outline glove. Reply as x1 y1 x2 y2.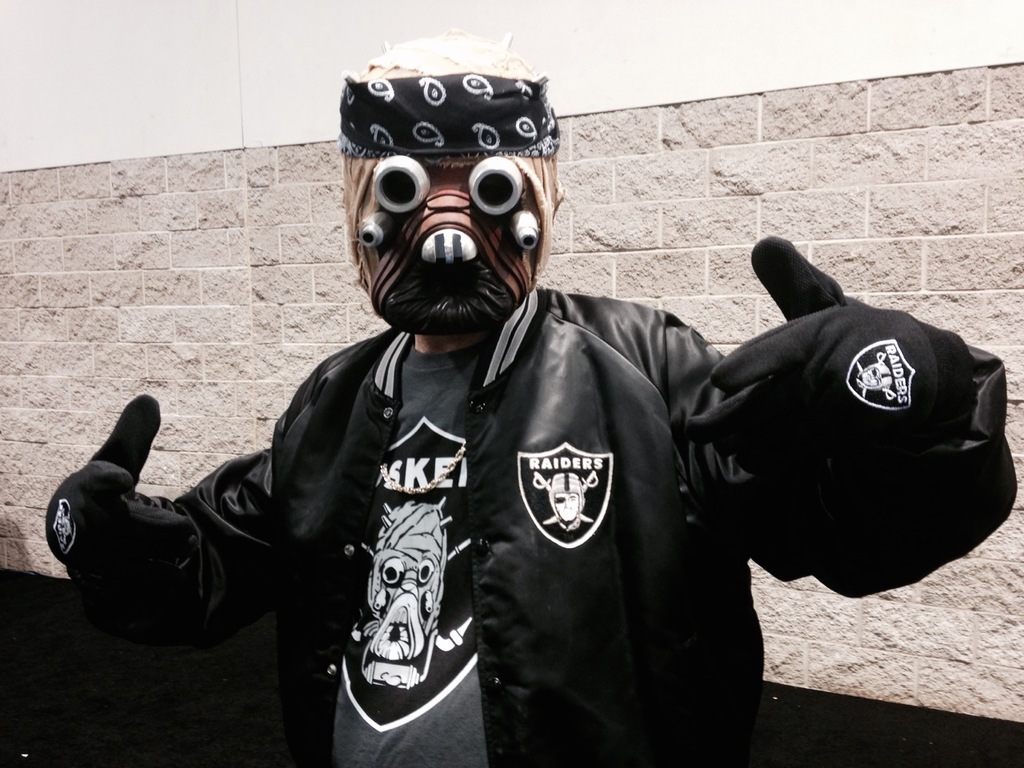
35 394 198 600.
